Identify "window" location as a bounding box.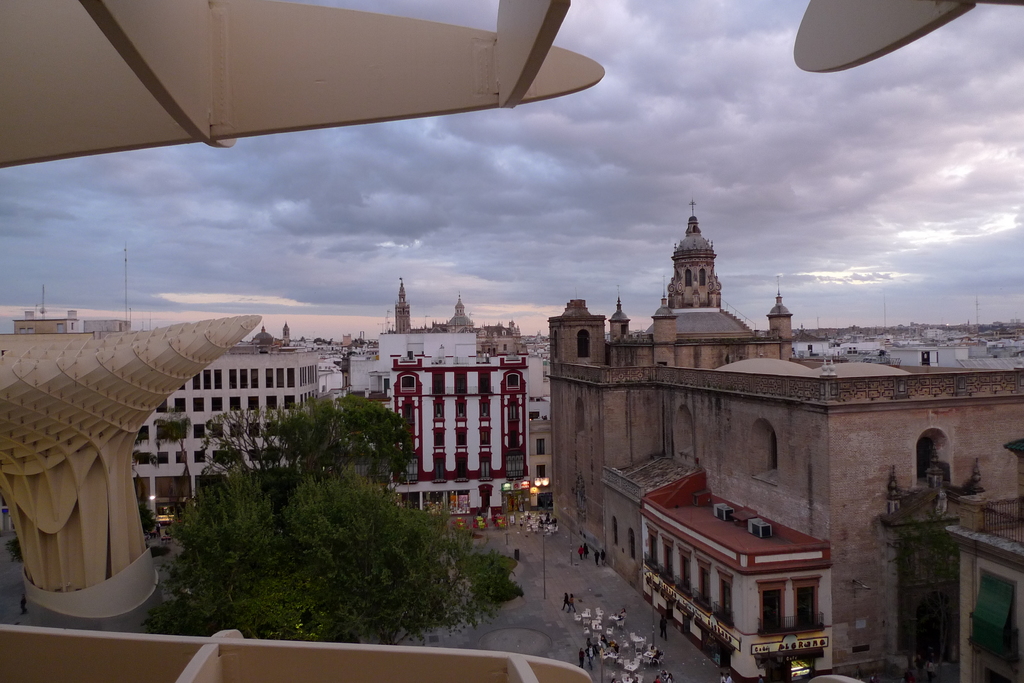
pyautogui.locateOnScreen(757, 581, 787, 636).
